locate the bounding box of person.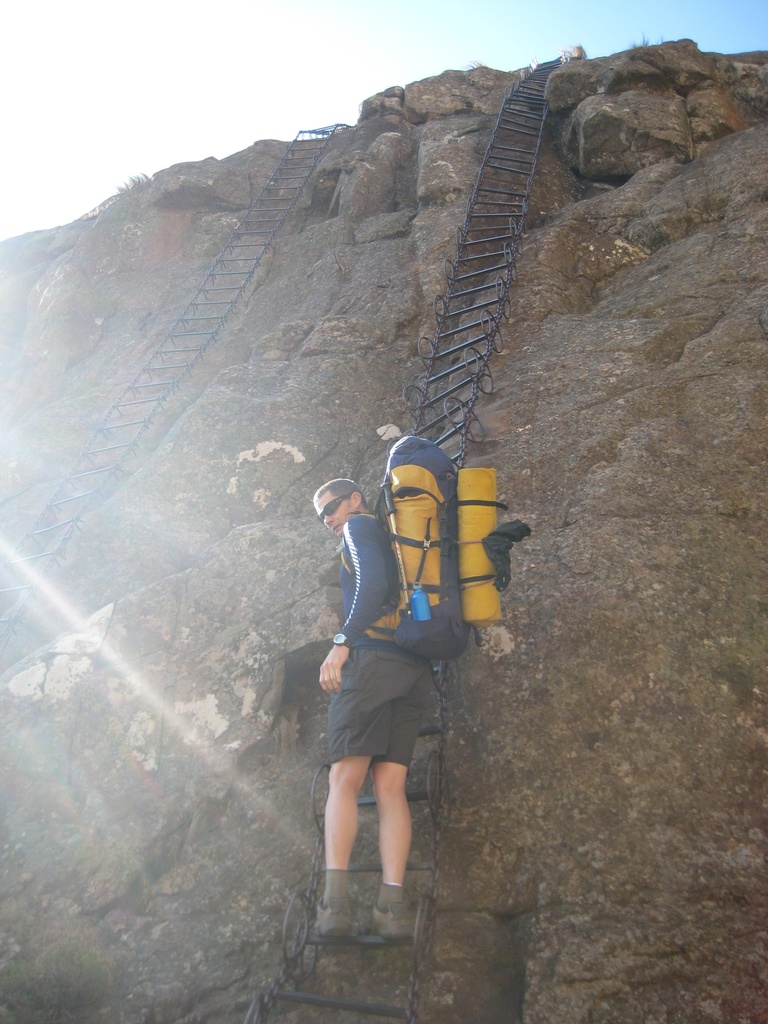
Bounding box: bbox=(295, 388, 494, 918).
